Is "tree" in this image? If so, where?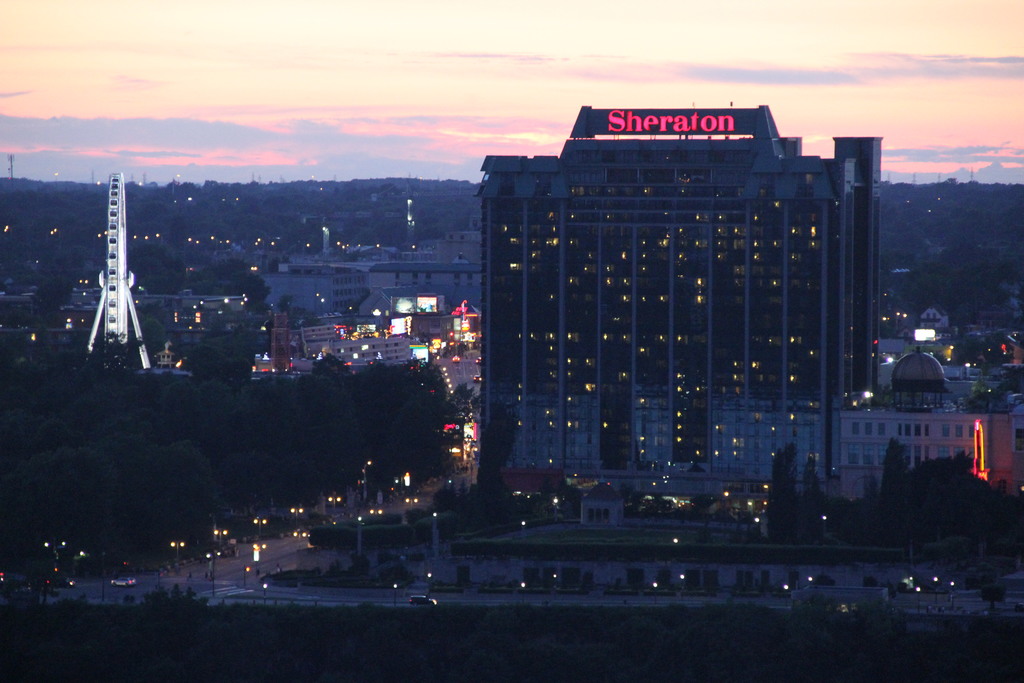
Yes, at x1=958 y1=381 x2=1016 y2=414.
